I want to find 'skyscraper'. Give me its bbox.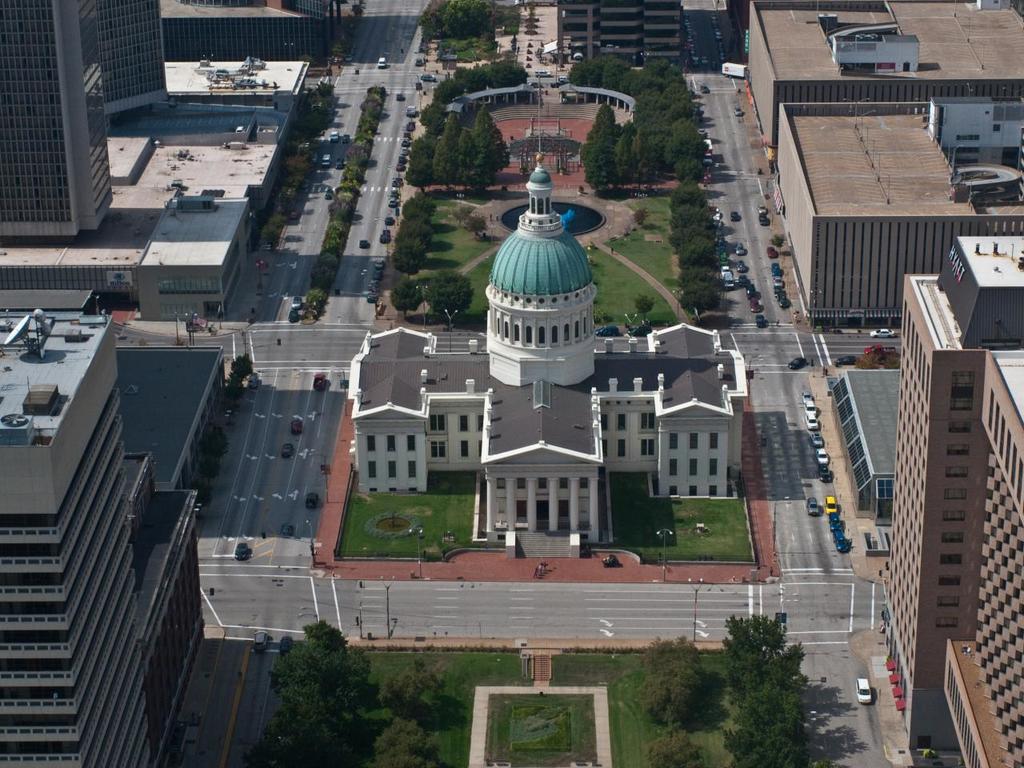
[0,2,118,252].
